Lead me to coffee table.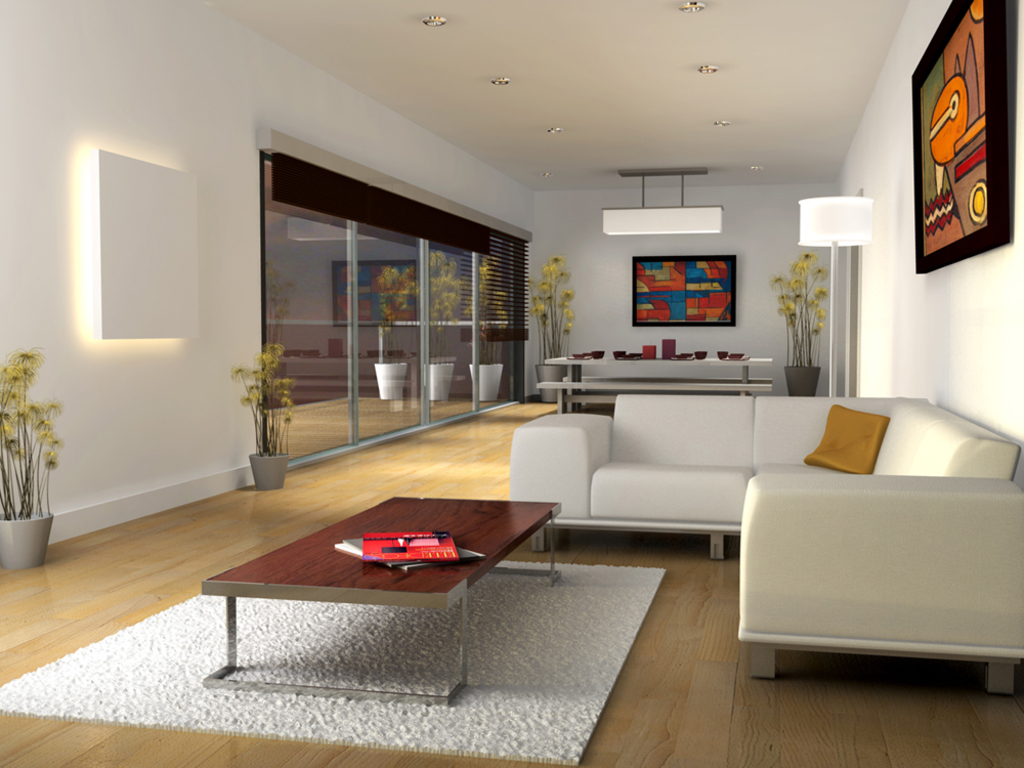
Lead to Rect(204, 477, 563, 710).
